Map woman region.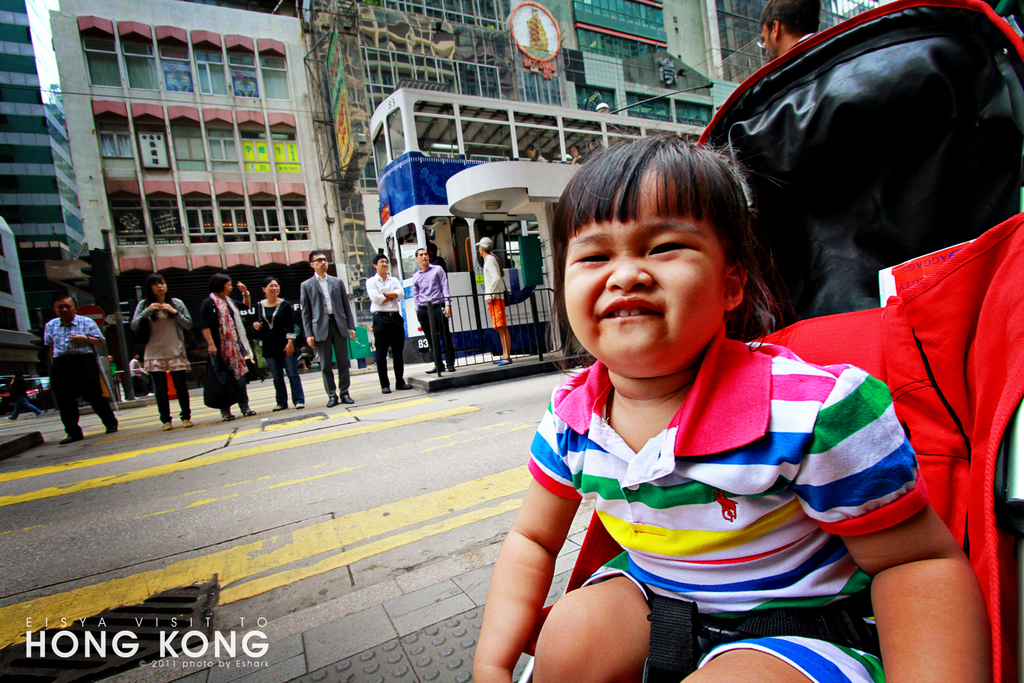
Mapped to (x1=201, y1=272, x2=250, y2=422).
